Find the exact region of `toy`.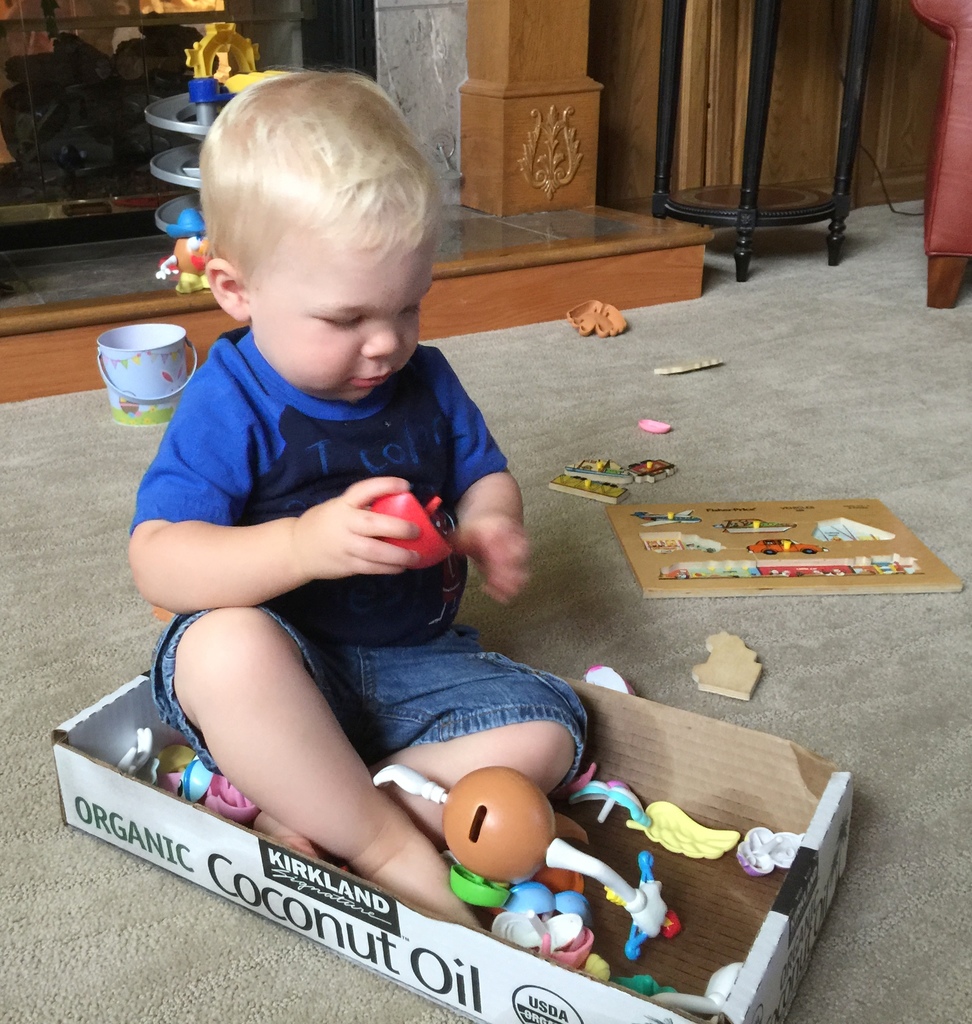
Exact region: detection(582, 948, 607, 981).
